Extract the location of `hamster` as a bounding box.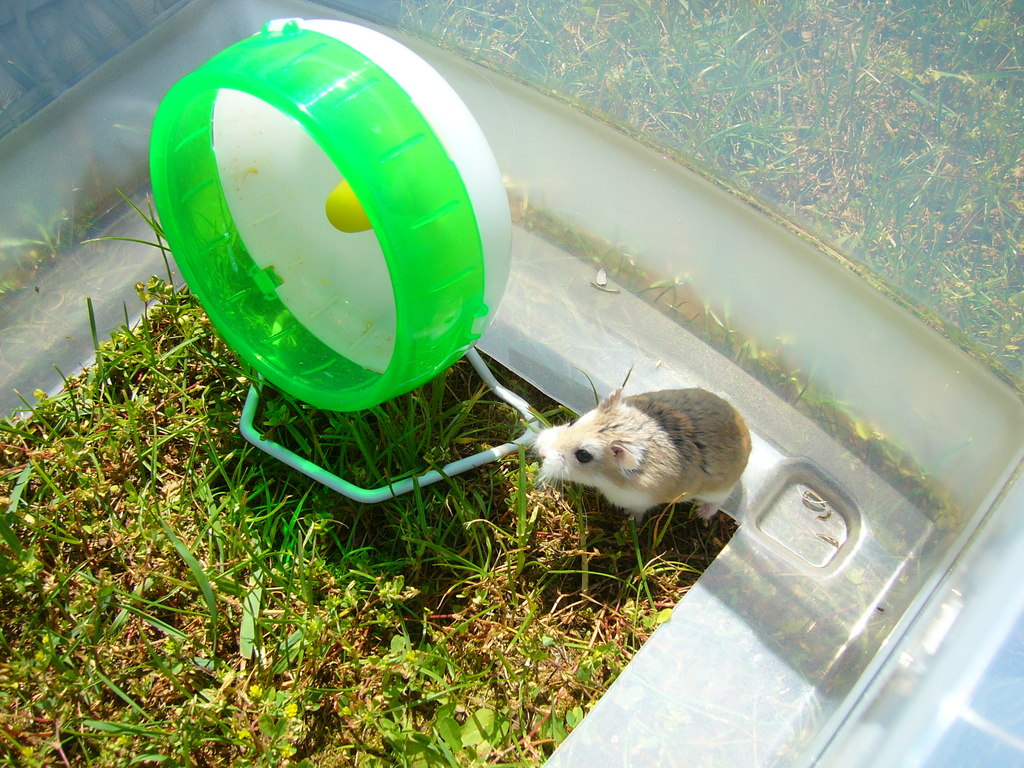
(527, 384, 754, 532).
